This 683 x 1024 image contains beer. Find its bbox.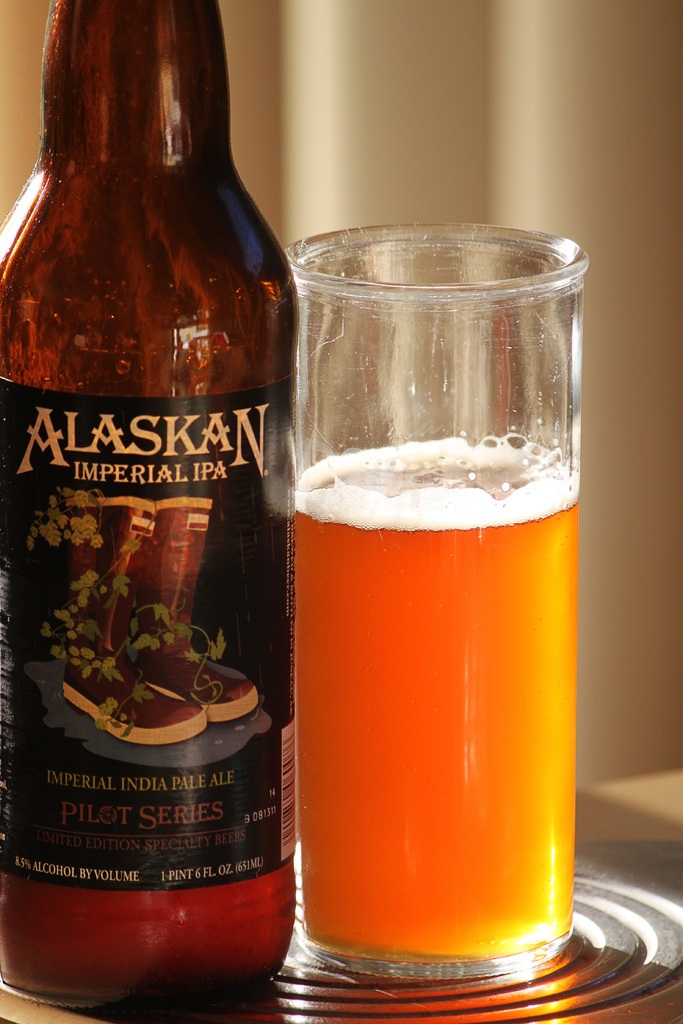
locate(0, 0, 299, 1019).
